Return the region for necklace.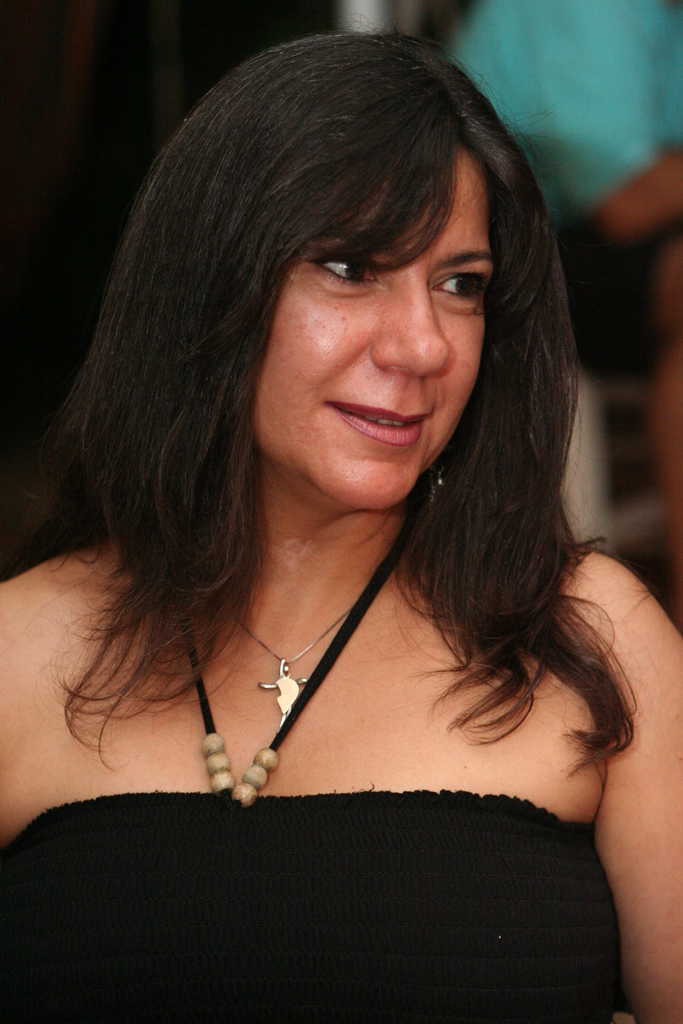
left=180, top=532, right=455, bottom=849.
